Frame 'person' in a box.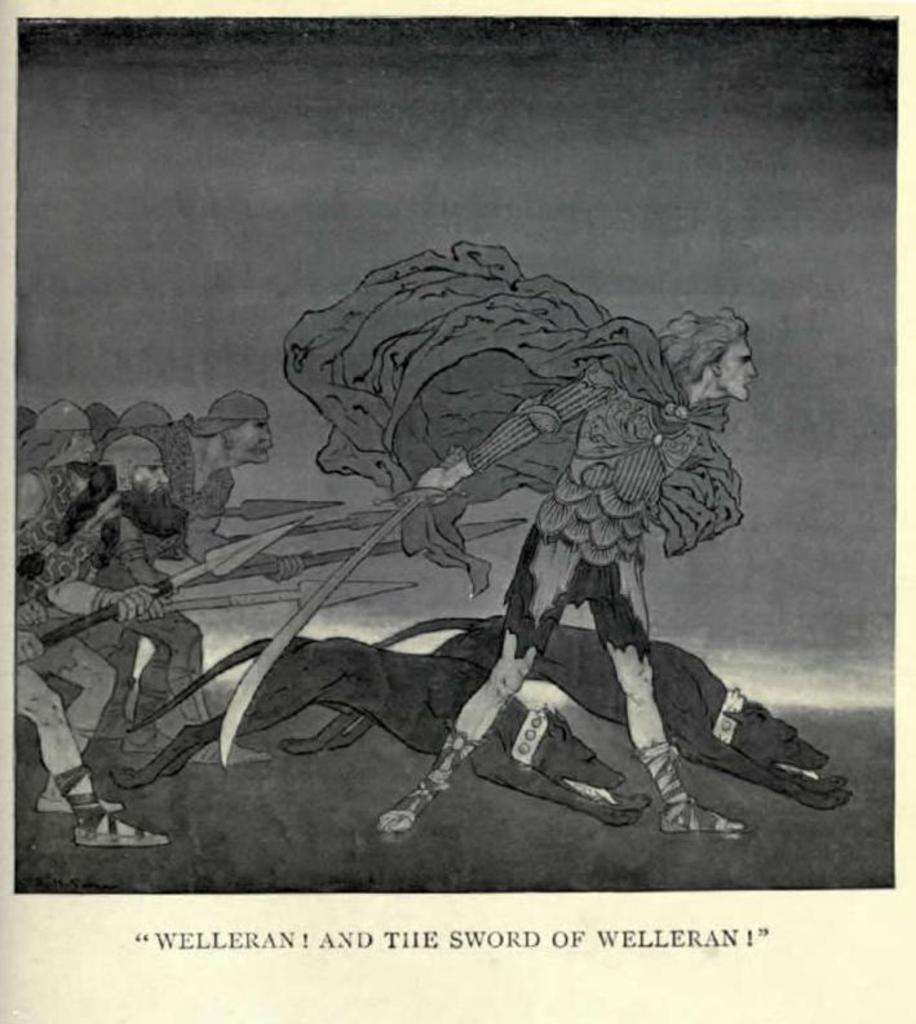
373 303 758 834.
